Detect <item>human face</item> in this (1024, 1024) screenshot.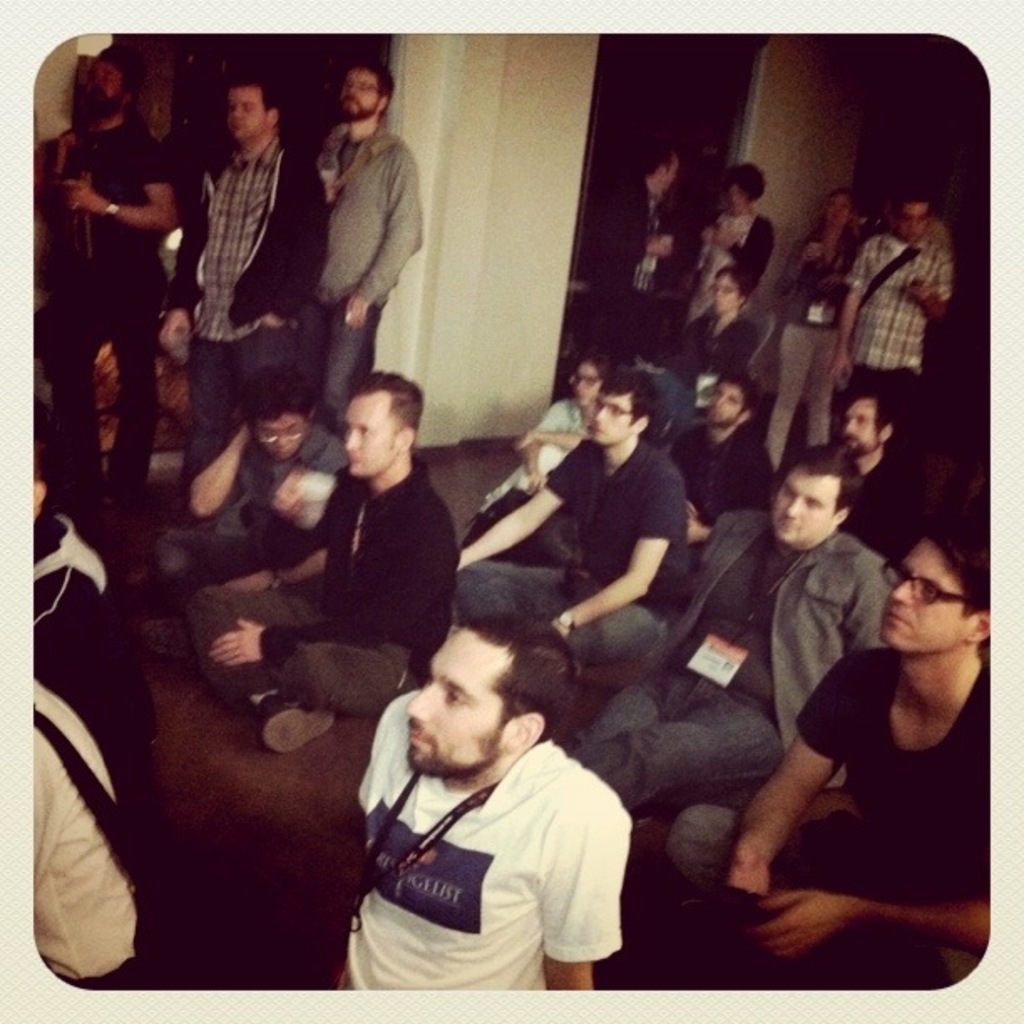
Detection: 897:199:929:244.
